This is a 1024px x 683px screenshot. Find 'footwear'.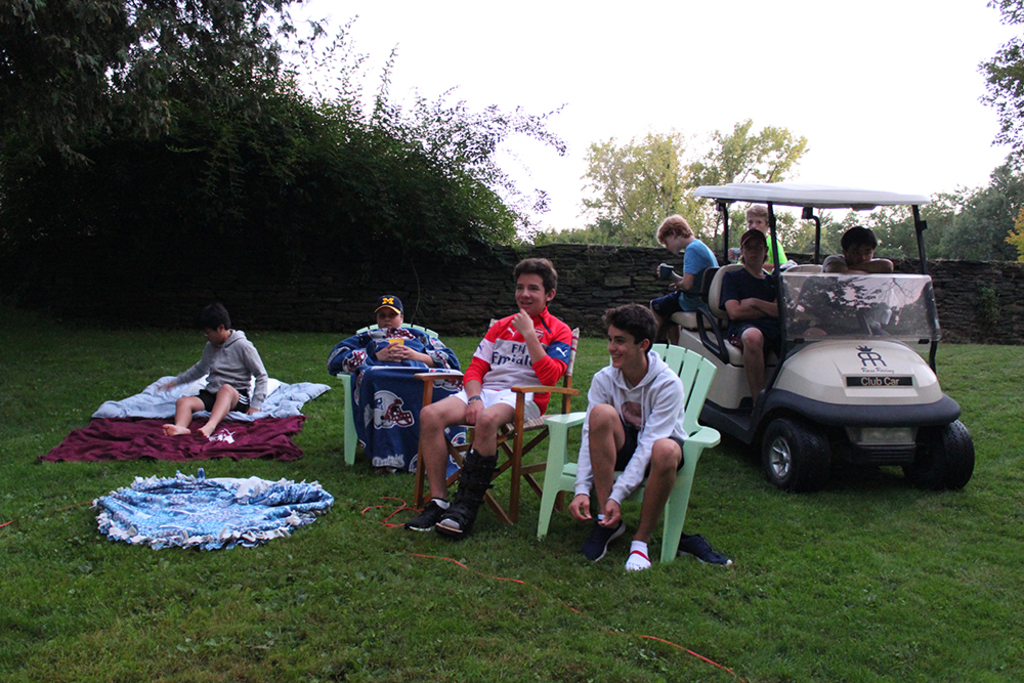
Bounding box: rect(406, 502, 454, 531).
